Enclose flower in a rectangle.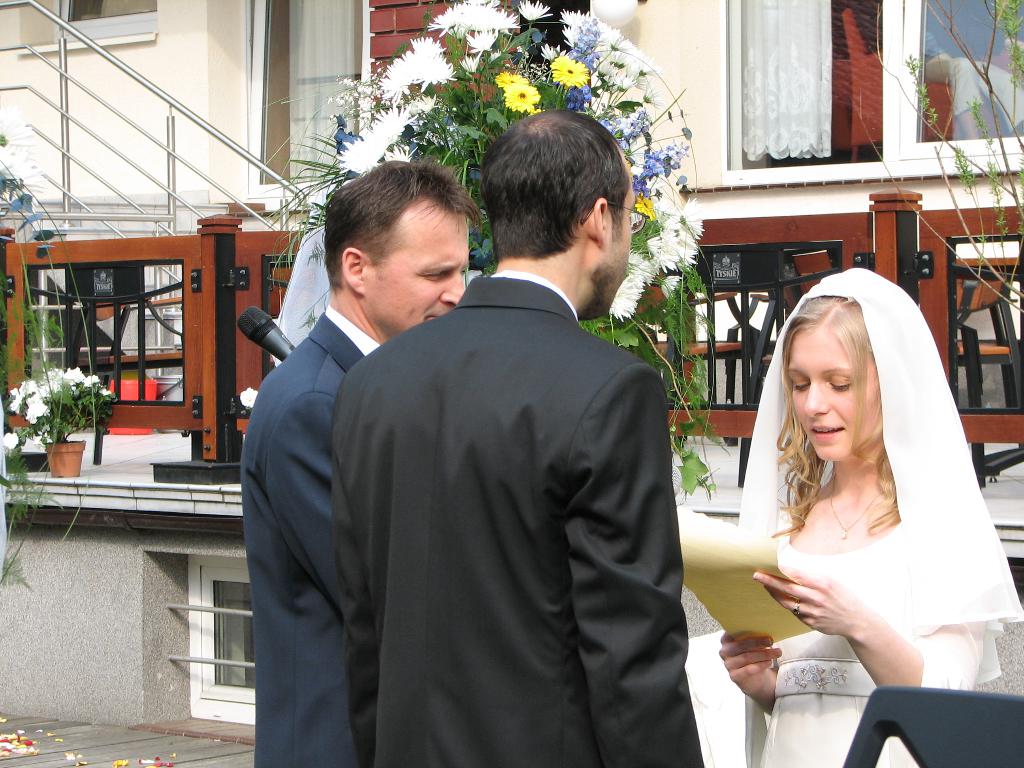
bbox=[564, 6, 595, 28].
